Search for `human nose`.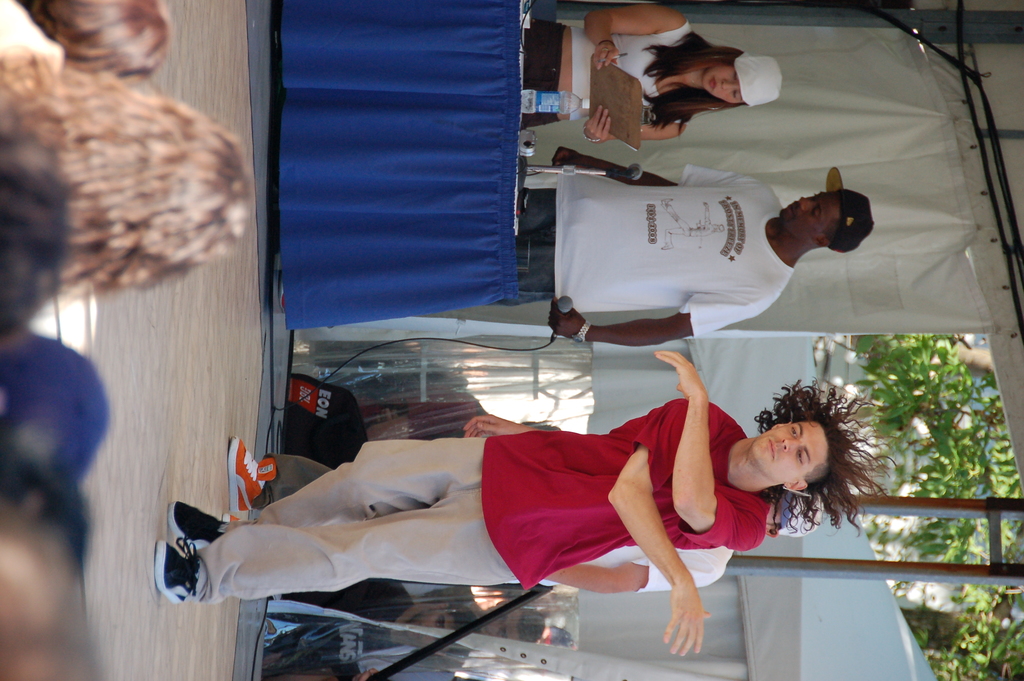
Found at (left=722, top=79, right=739, bottom=92).
